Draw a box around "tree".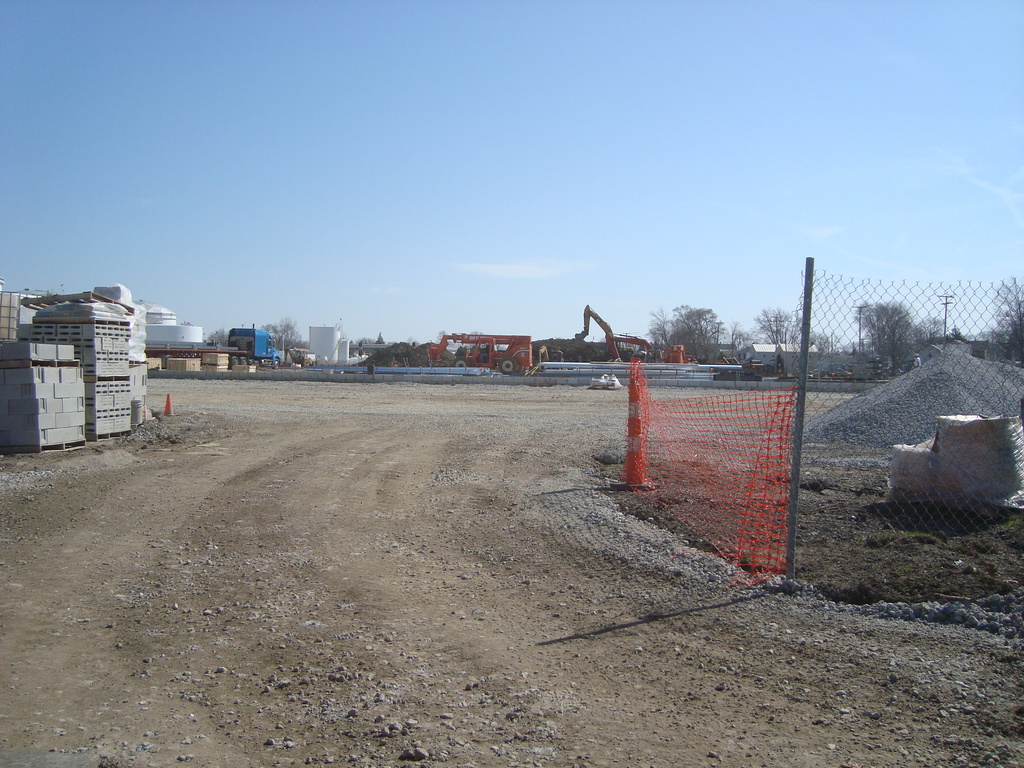
[left=986, top=269, right=1023, bottom=363].
